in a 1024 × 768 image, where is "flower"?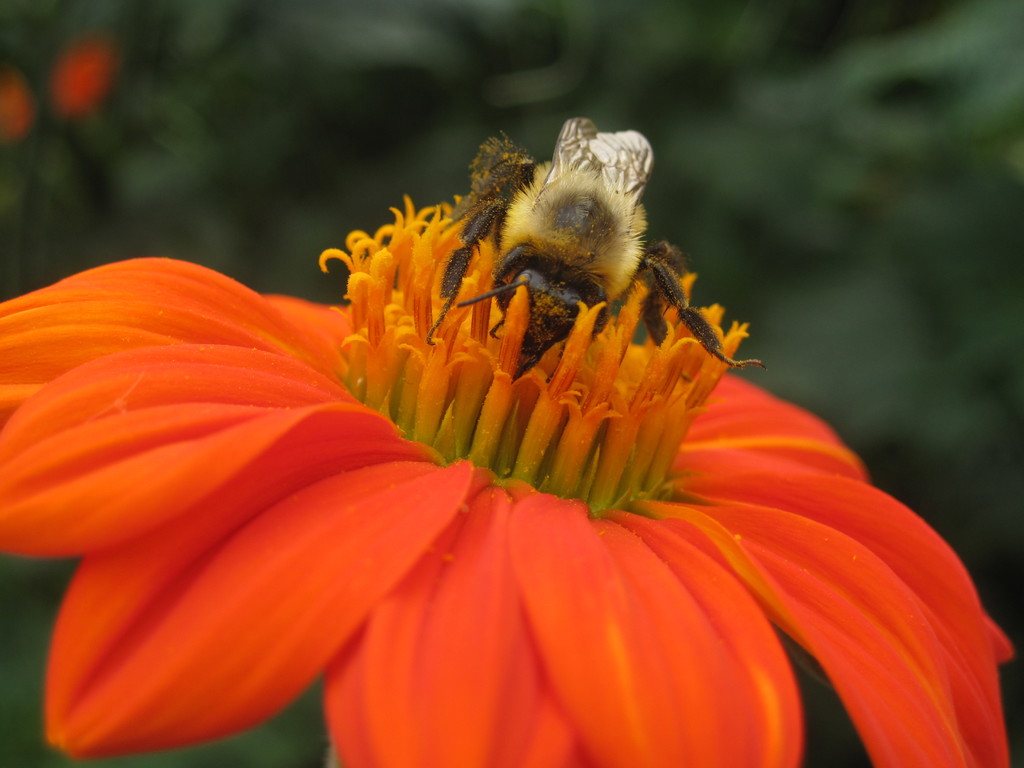
<region>83, 218, 952, 767</region>.
